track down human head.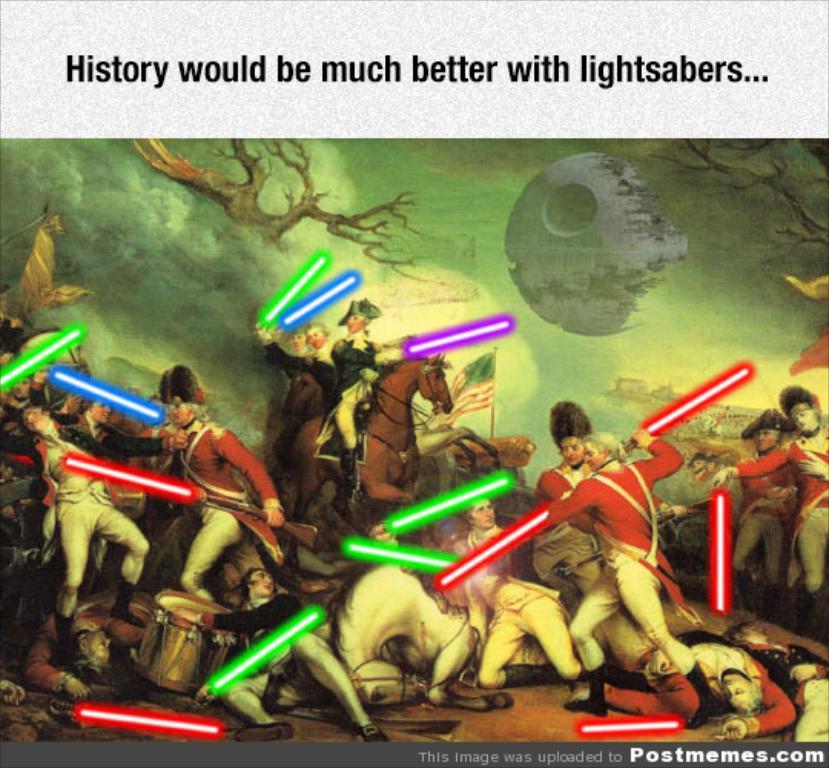
Tracked to (556,433,588,470).
